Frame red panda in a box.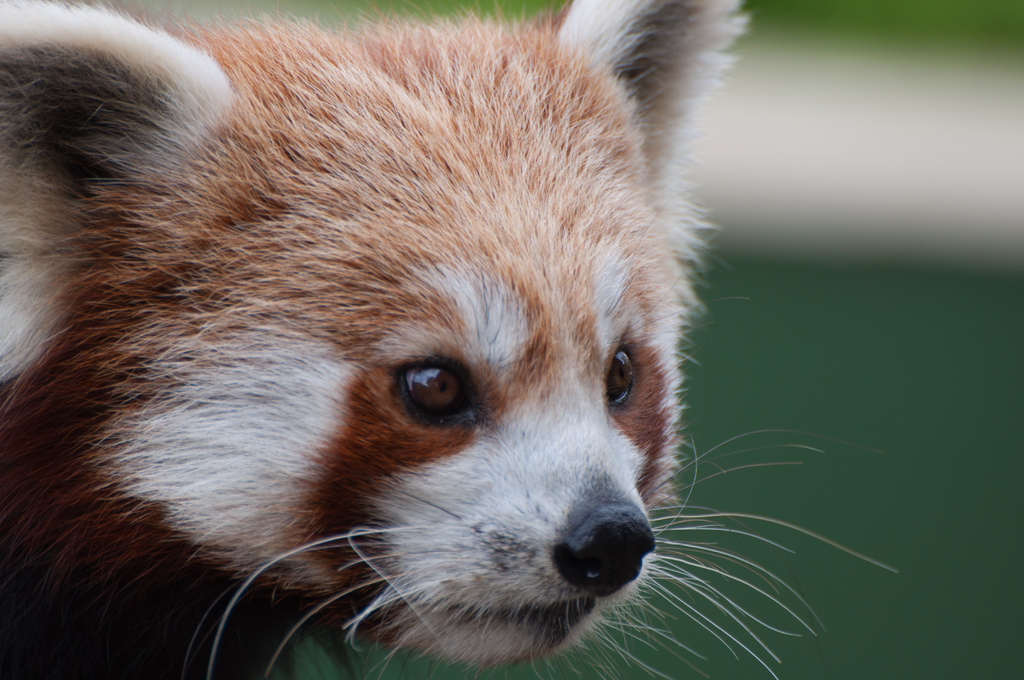
bbox=(0, 0, 897, 679).
